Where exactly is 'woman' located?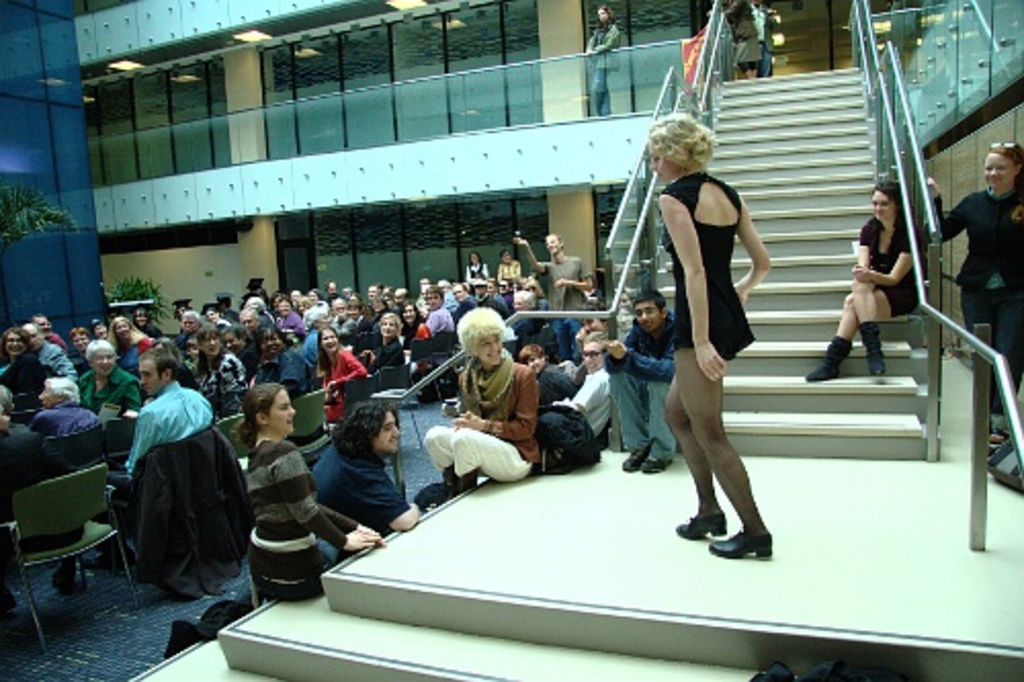
Its bounding box is rect(705, 0, 758, 76).
